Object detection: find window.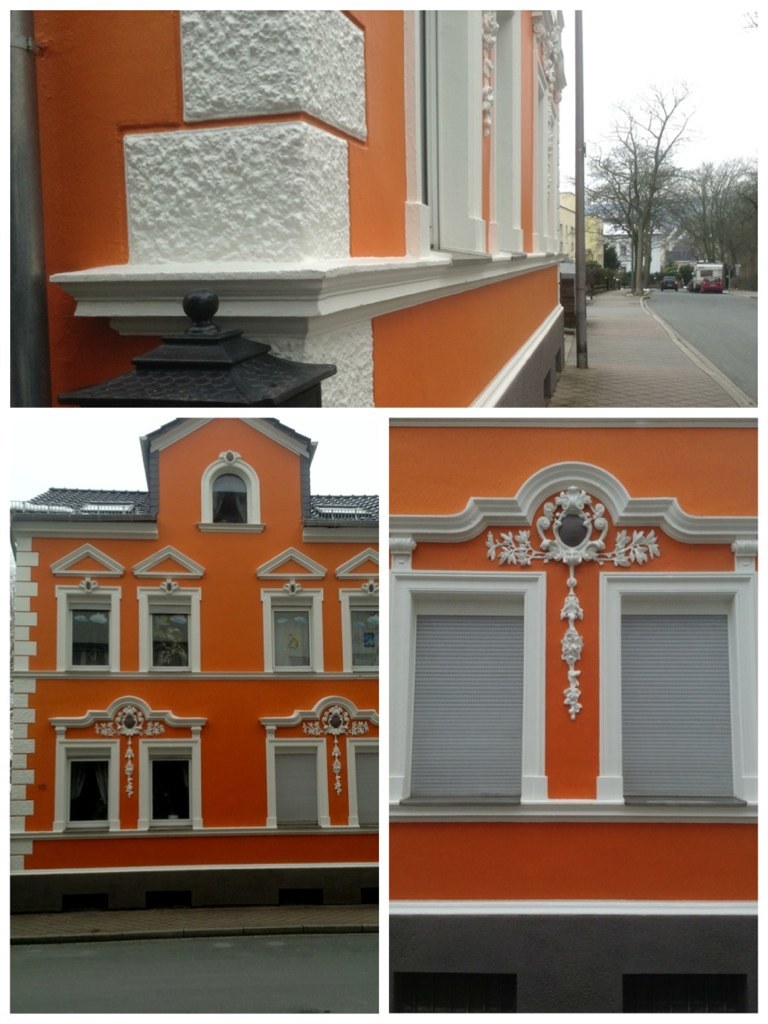
left=415, top=604, right=525, bottom=807.
